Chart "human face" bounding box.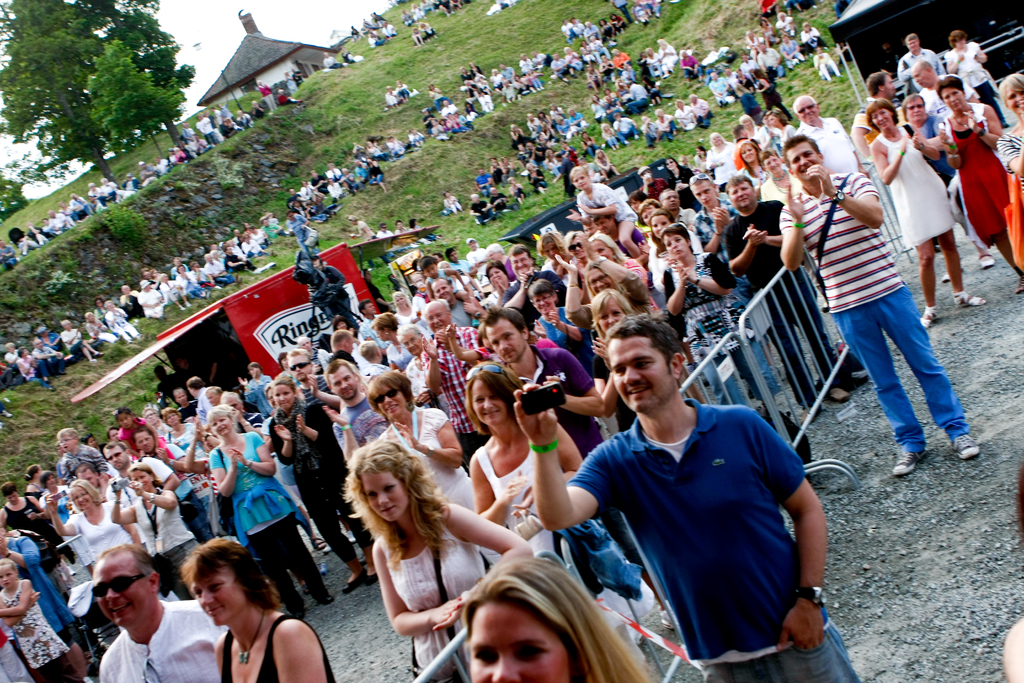
Charted: region(72, 486, 92, 507).
